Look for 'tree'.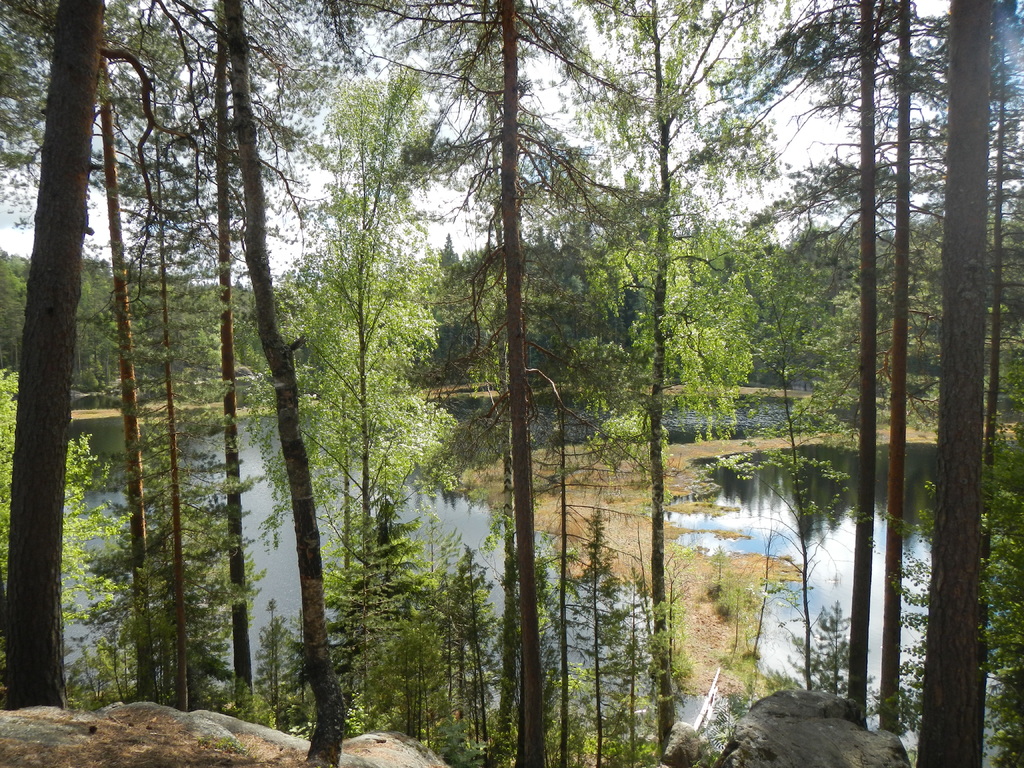
Found: (x1=541, y1=0, x2=809, y2=767).
